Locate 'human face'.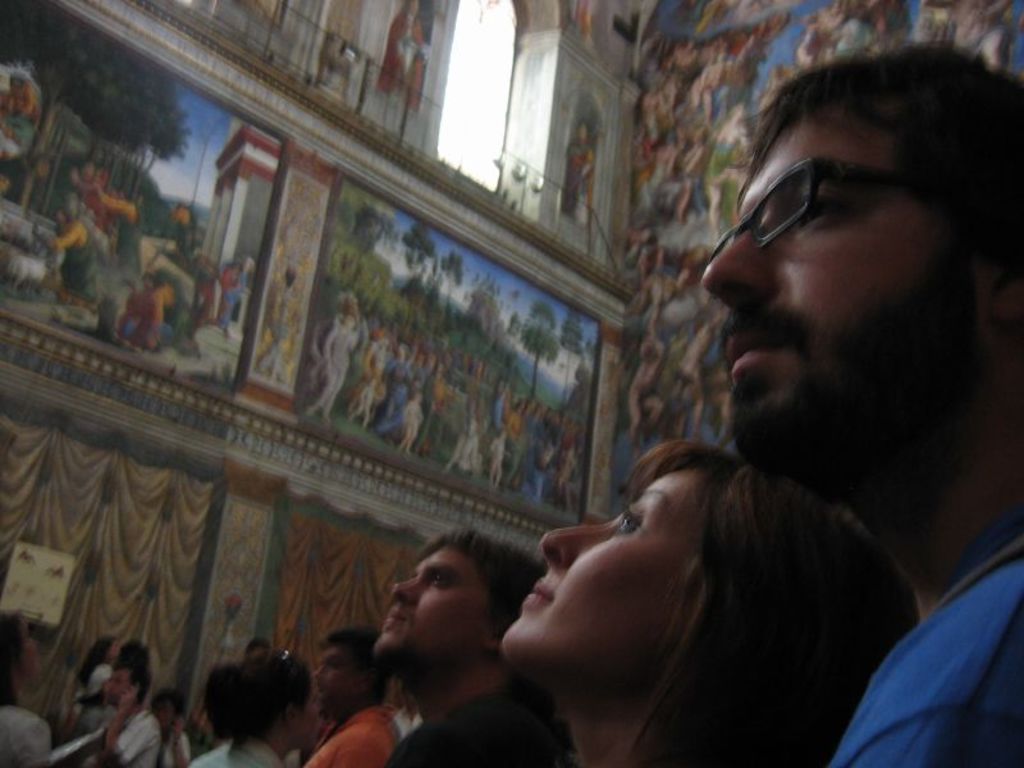
Bounding box: select_region(371, 550, 476, 682).
